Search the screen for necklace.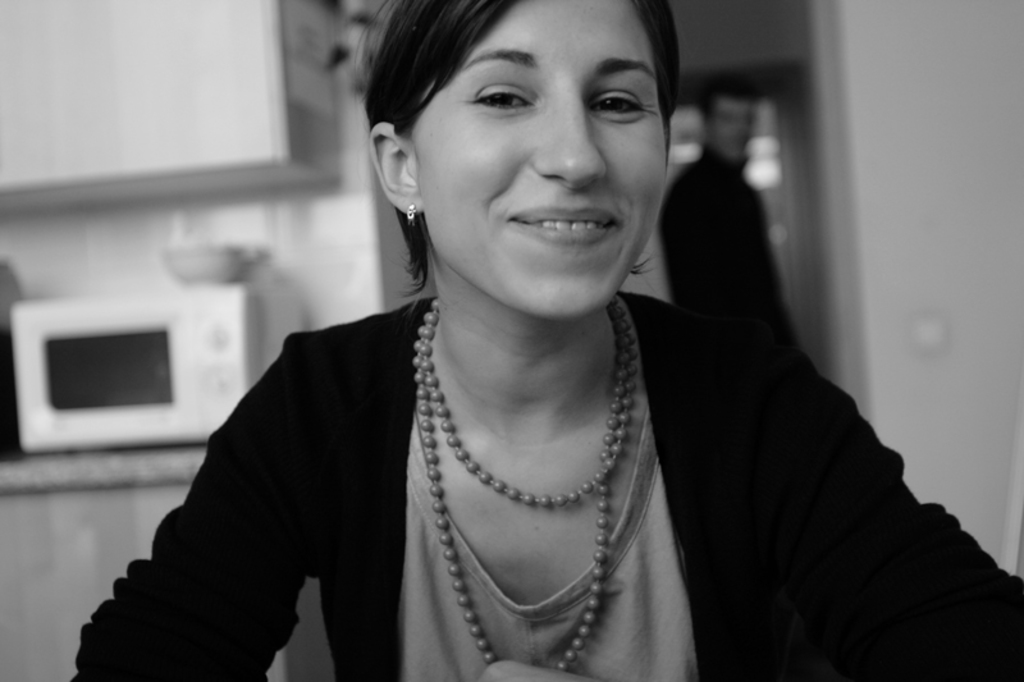
Found at bbox=(367, 298, 653, 645).
